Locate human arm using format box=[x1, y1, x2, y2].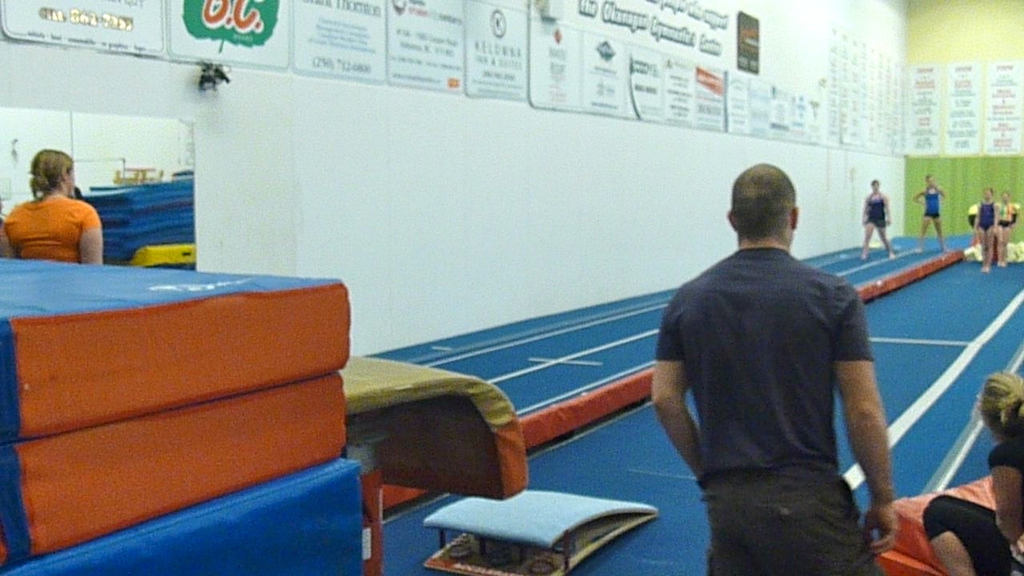
box=[0, 211, 23, 264].
